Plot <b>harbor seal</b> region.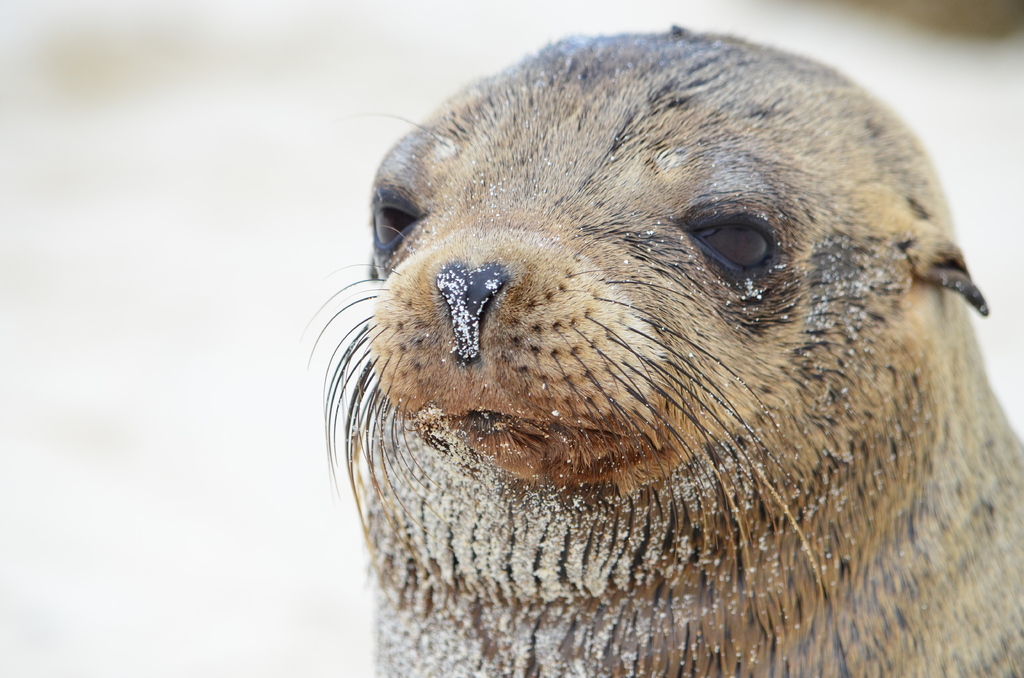
Plotted at 299, 26, 1023, 677.
